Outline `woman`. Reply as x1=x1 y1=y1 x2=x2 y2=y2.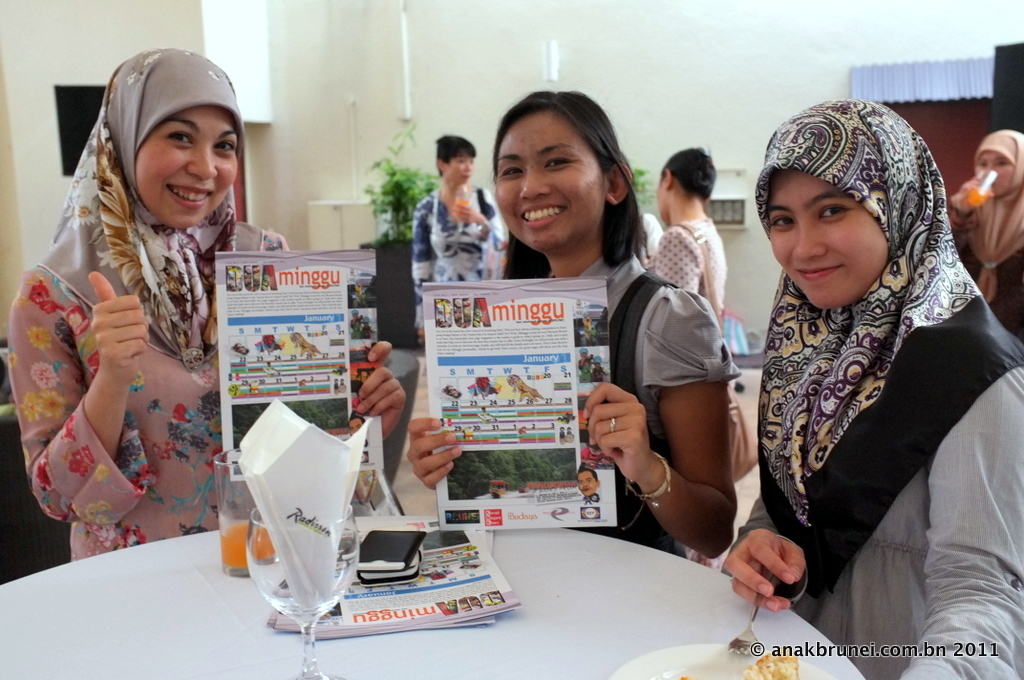
x1=402 y1=90 x2=741 y2=573.
